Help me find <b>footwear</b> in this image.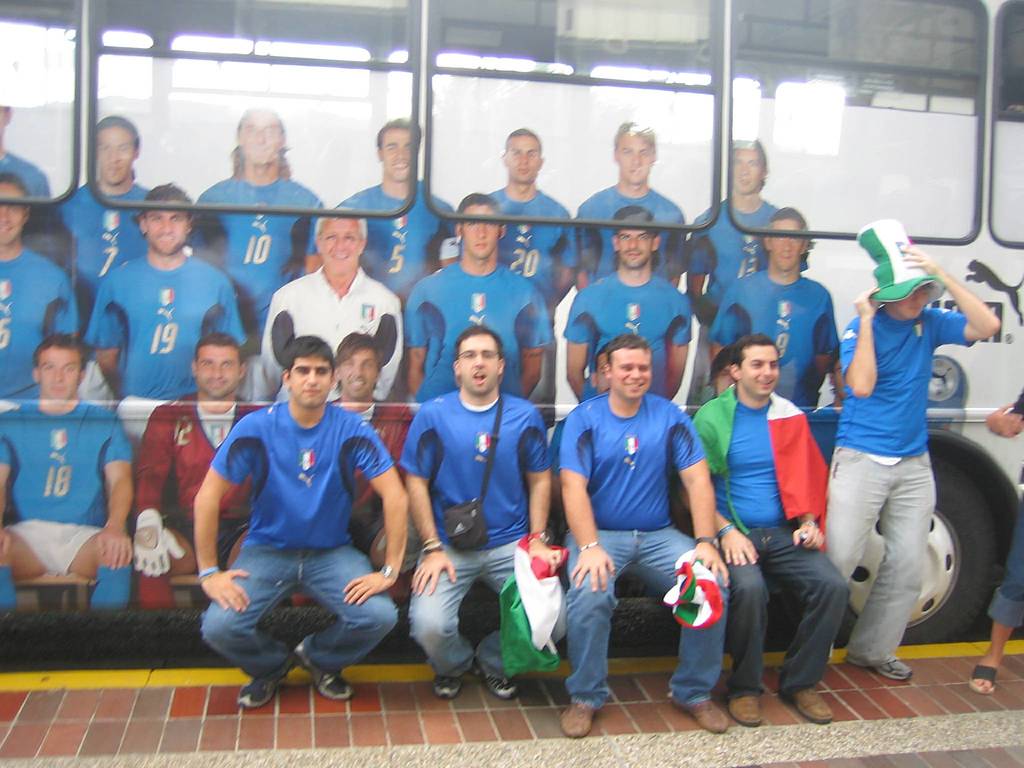
Found it: 436, 673, 474, 698.
